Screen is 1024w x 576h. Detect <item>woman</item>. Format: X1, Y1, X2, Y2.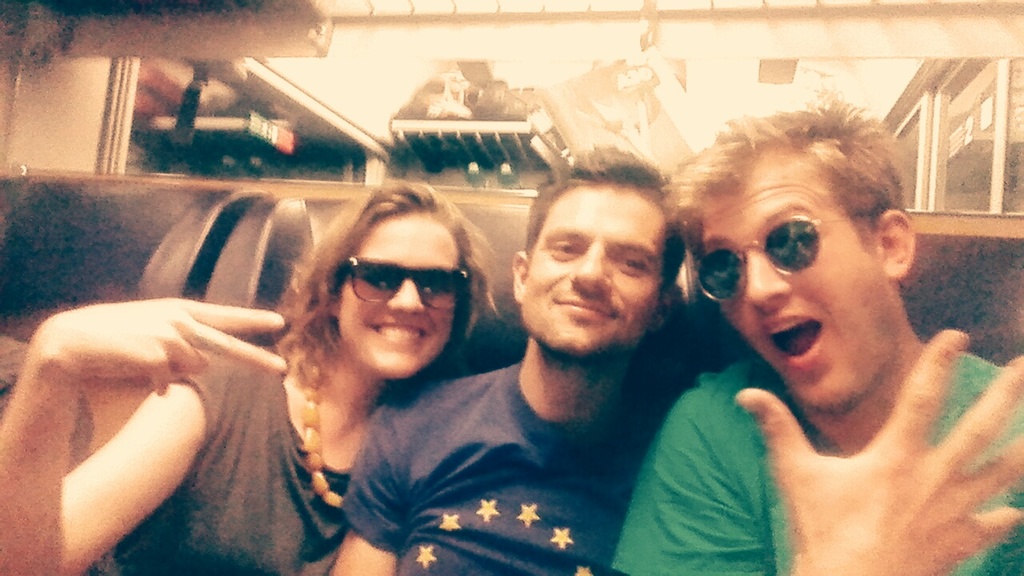
0, 174, 501, 575.
